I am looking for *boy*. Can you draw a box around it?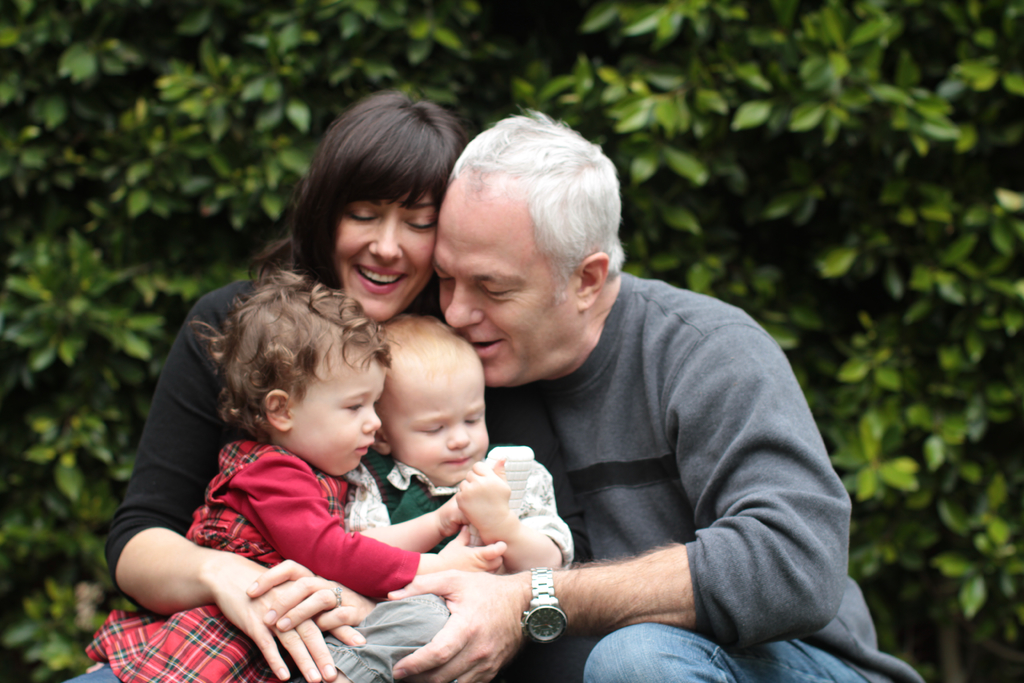
Sure, the bounding box is select_region(261, 307, 583, 682).
